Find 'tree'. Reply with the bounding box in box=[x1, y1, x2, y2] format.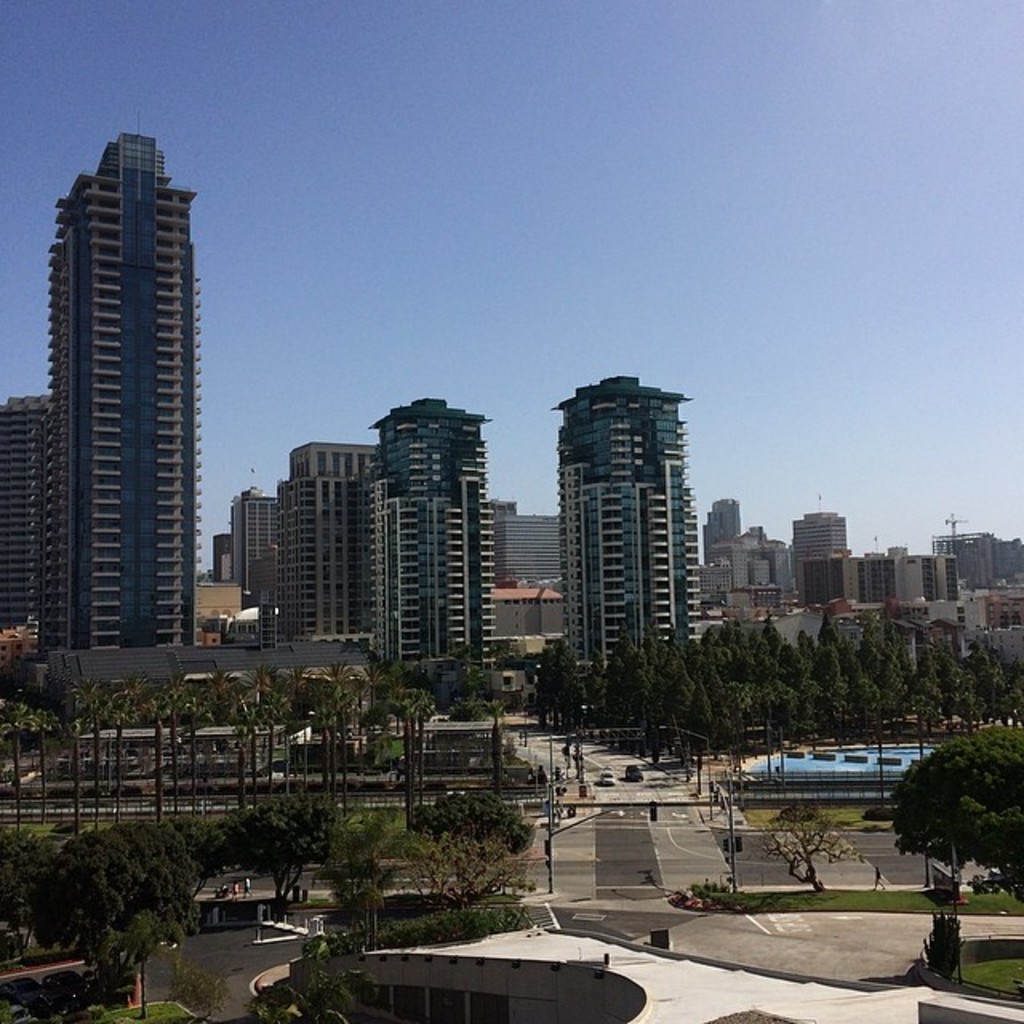
box=[242, 931, 371, 1022].
